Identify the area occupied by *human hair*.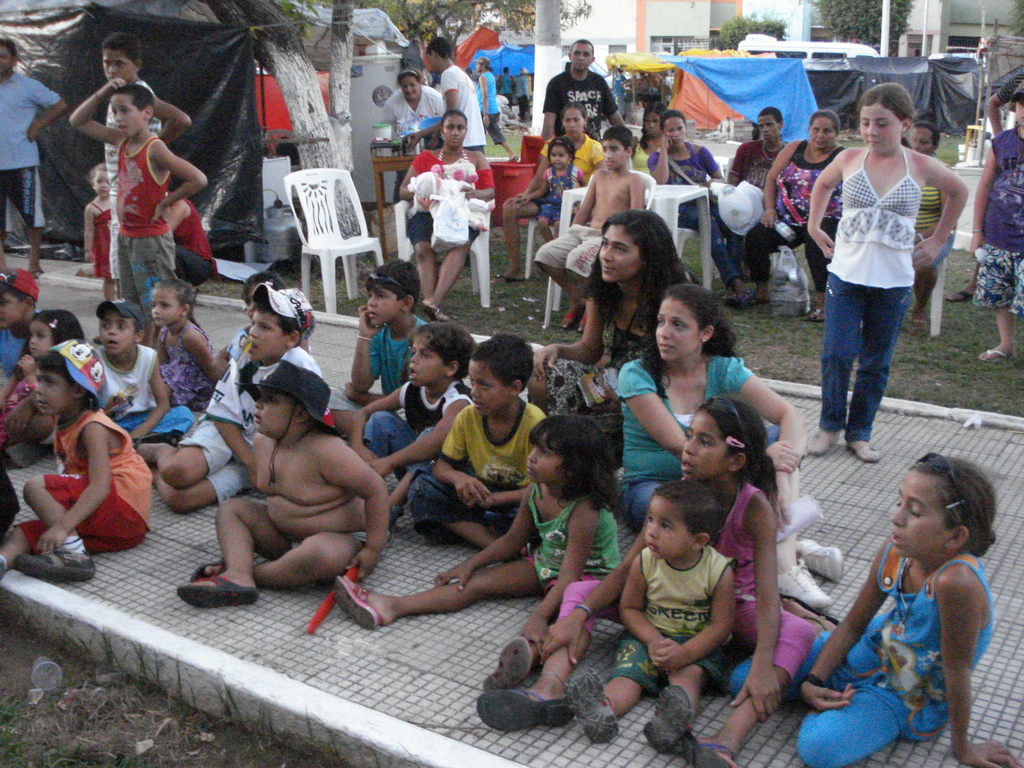
Area: l=34, t=348, r=102, b=407.
